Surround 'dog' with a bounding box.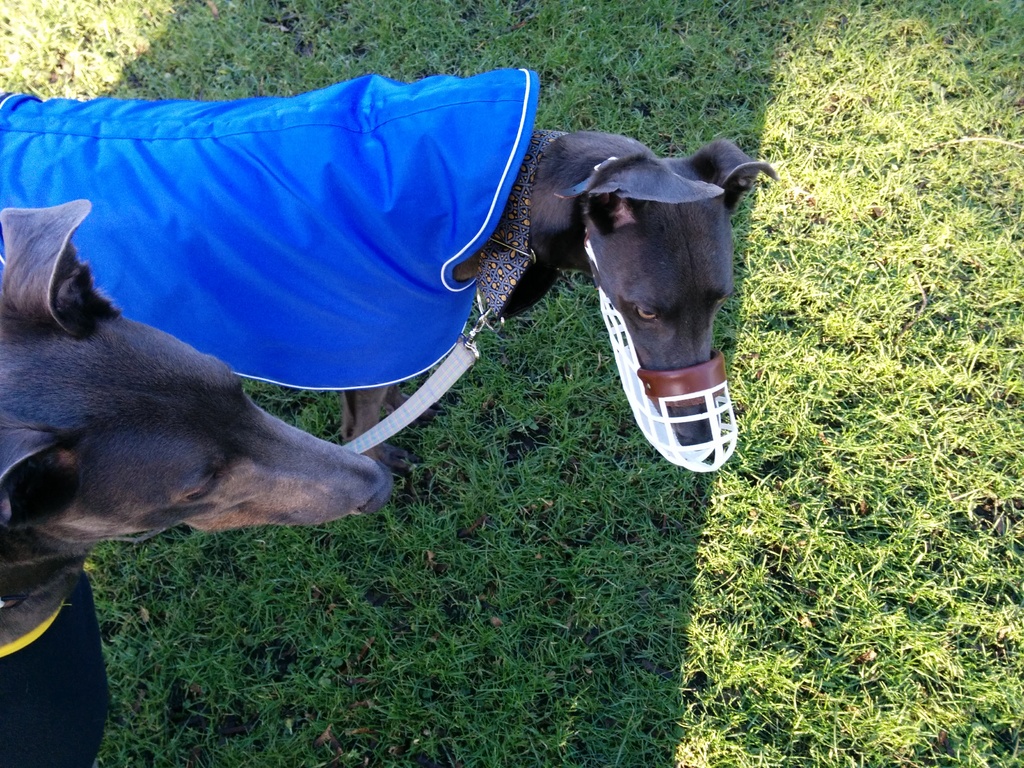
0 71 778 491.
